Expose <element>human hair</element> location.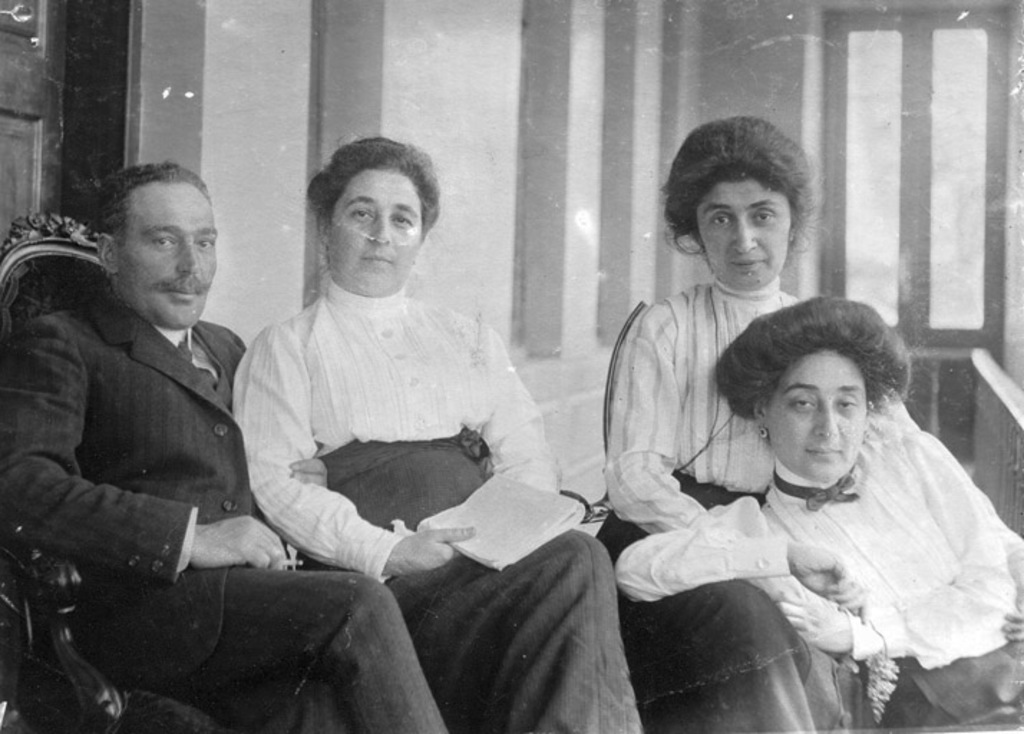
Exposed at 96/161/212/247.
